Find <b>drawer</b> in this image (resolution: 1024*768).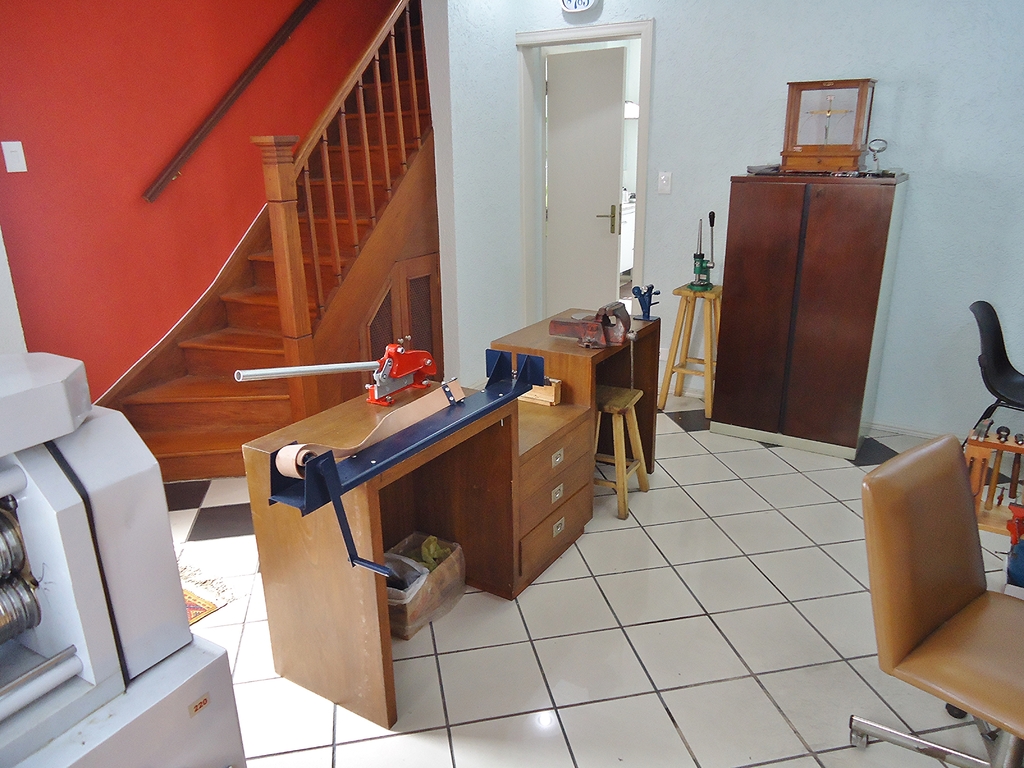
[522,483,595,581].
